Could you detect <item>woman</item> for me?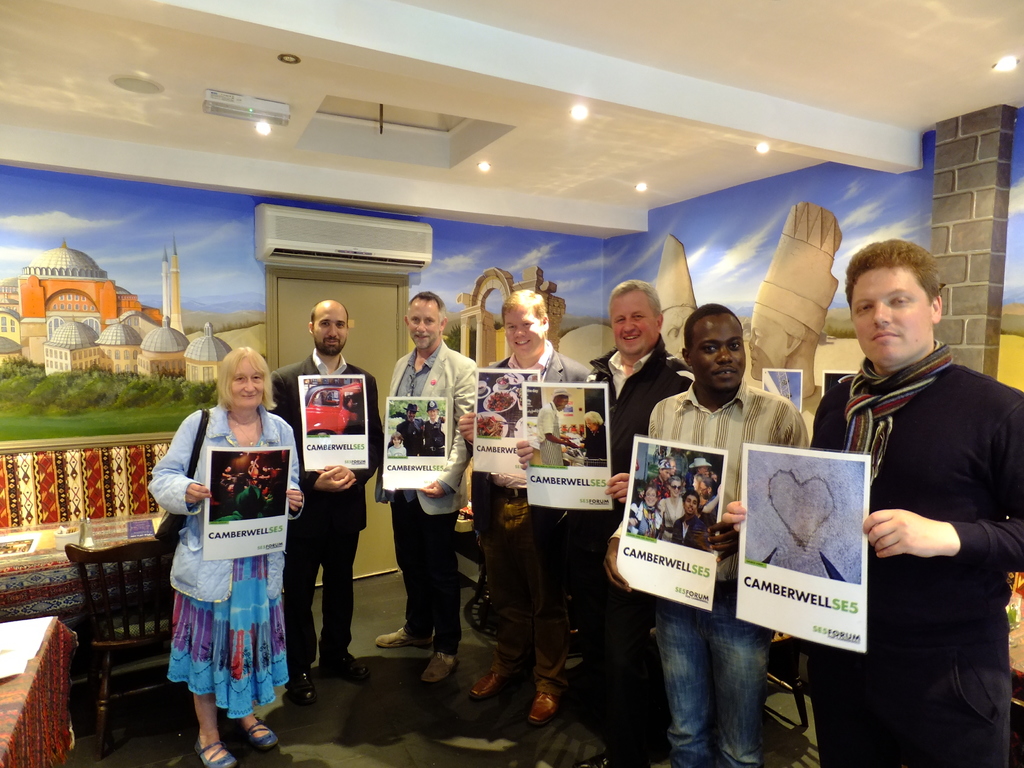
Detection result: 149,342,305,767.
